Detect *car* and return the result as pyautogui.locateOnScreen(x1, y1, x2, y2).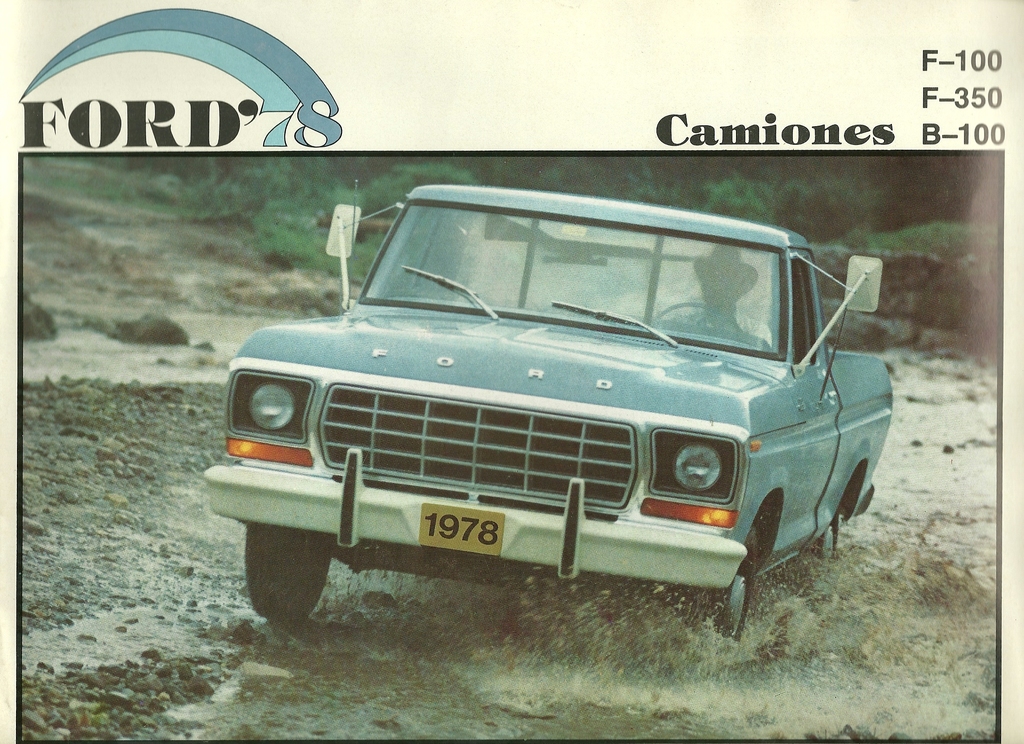
pyautogui.locateOnScreen(205, 186, 895, 642).
